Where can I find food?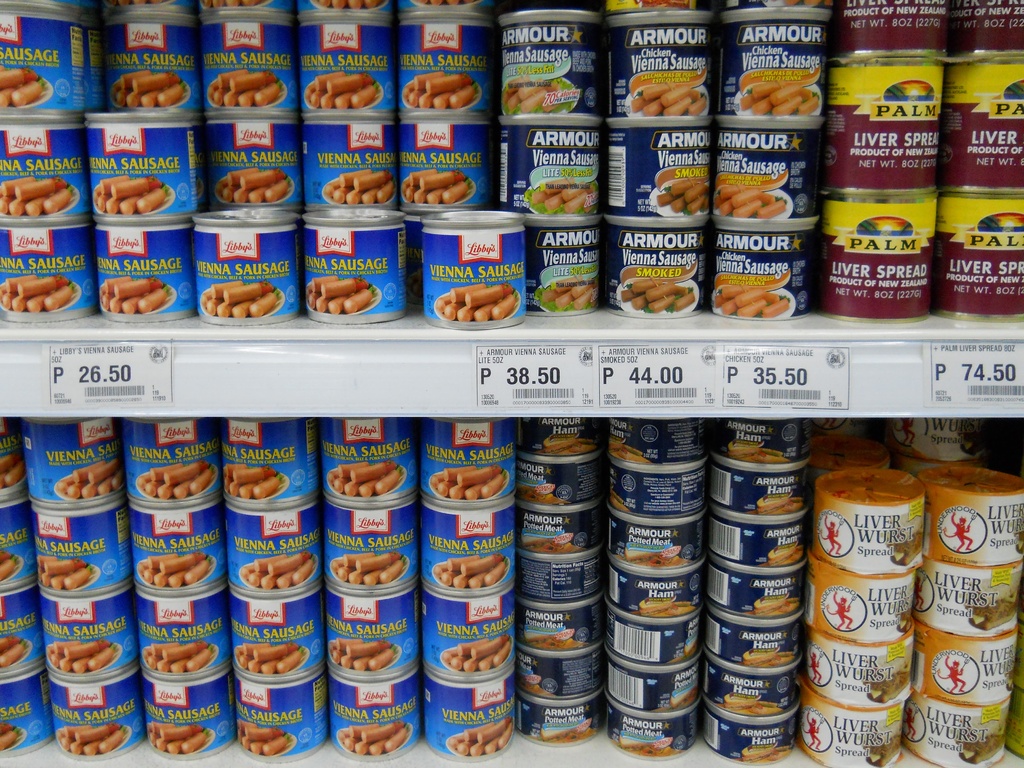
You can find it at [429, 466, 508, 498].
